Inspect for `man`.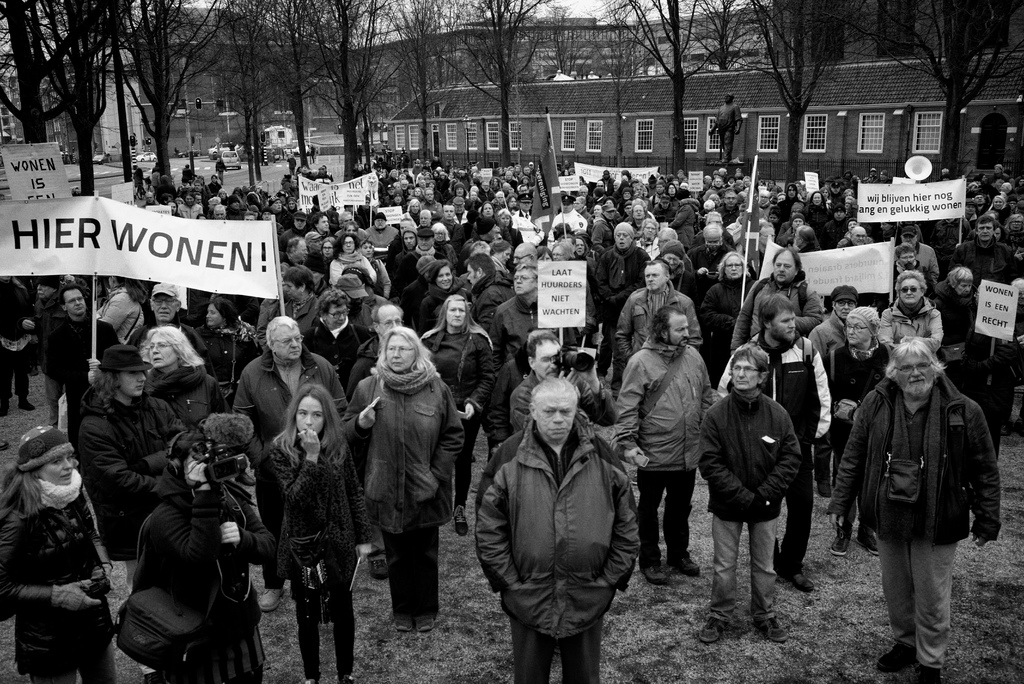
Inspection: [left=880, top=229, right=919, bottom=332].
